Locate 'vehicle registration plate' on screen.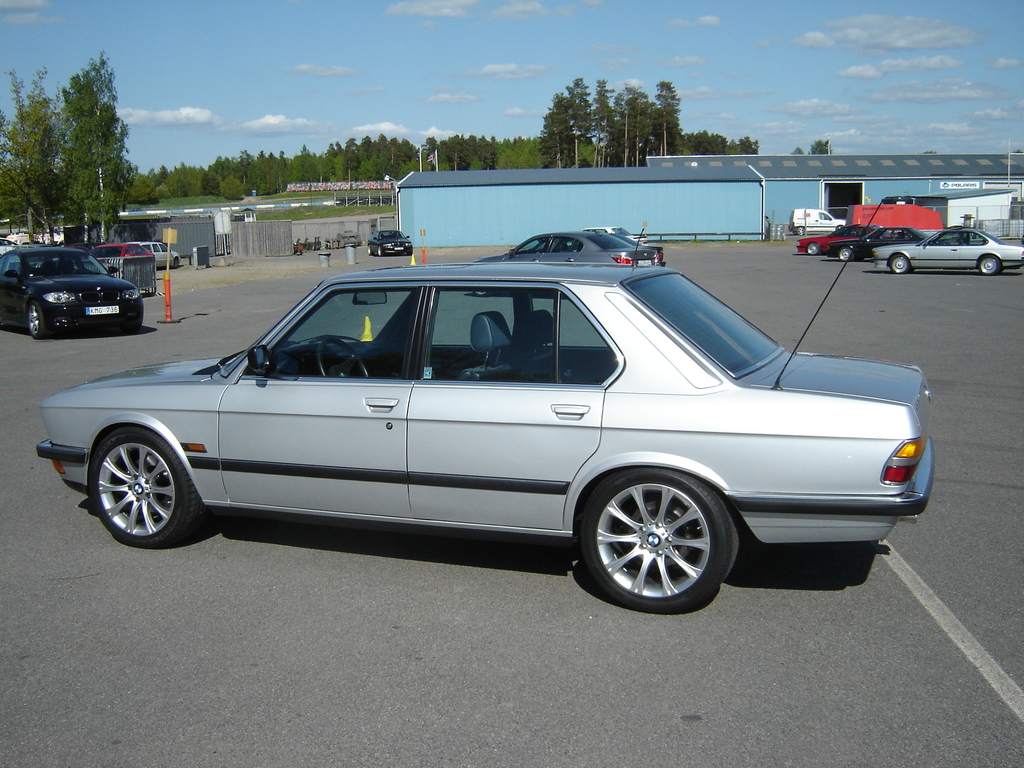
On screen at bbox(84, 307, 118, 316).
